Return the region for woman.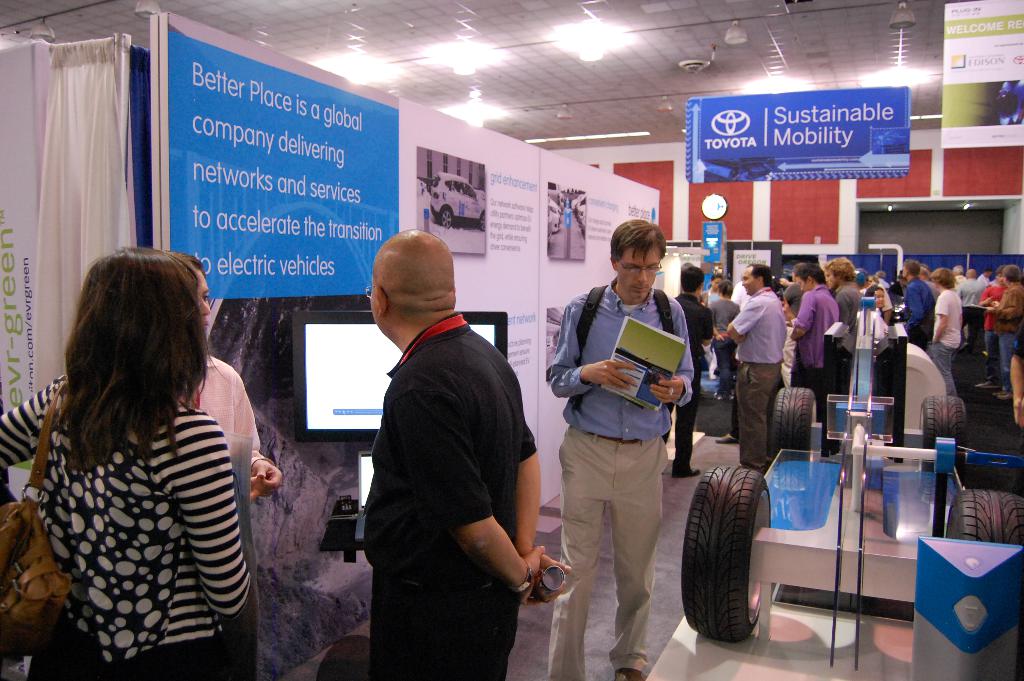
173/249/282/504.
